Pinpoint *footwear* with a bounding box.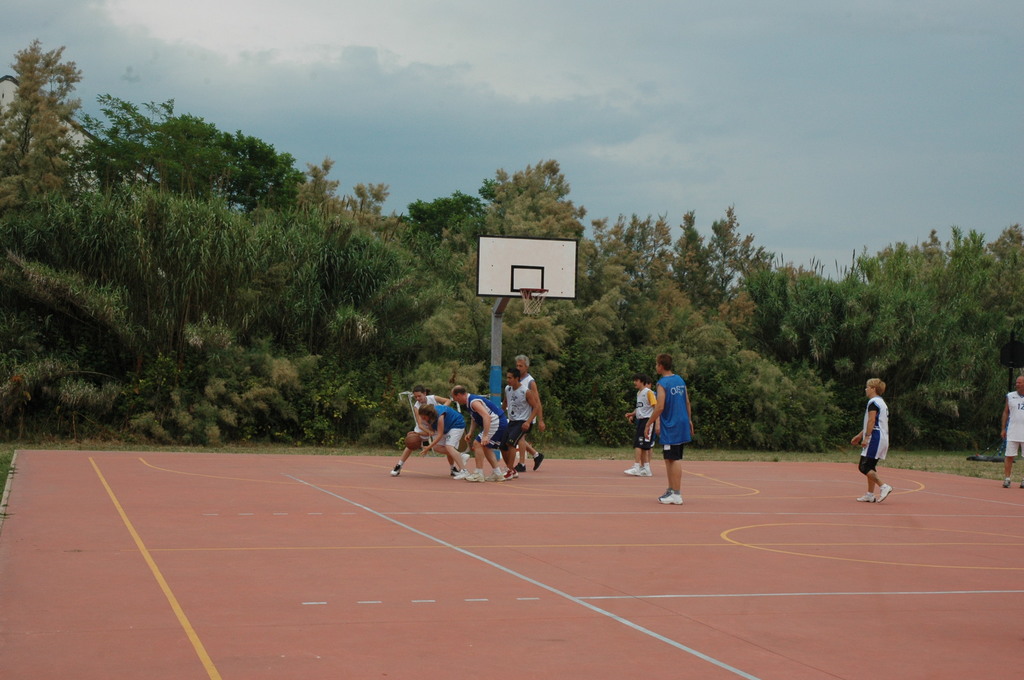
[left=454, top=471, right=467, bottom=482].
